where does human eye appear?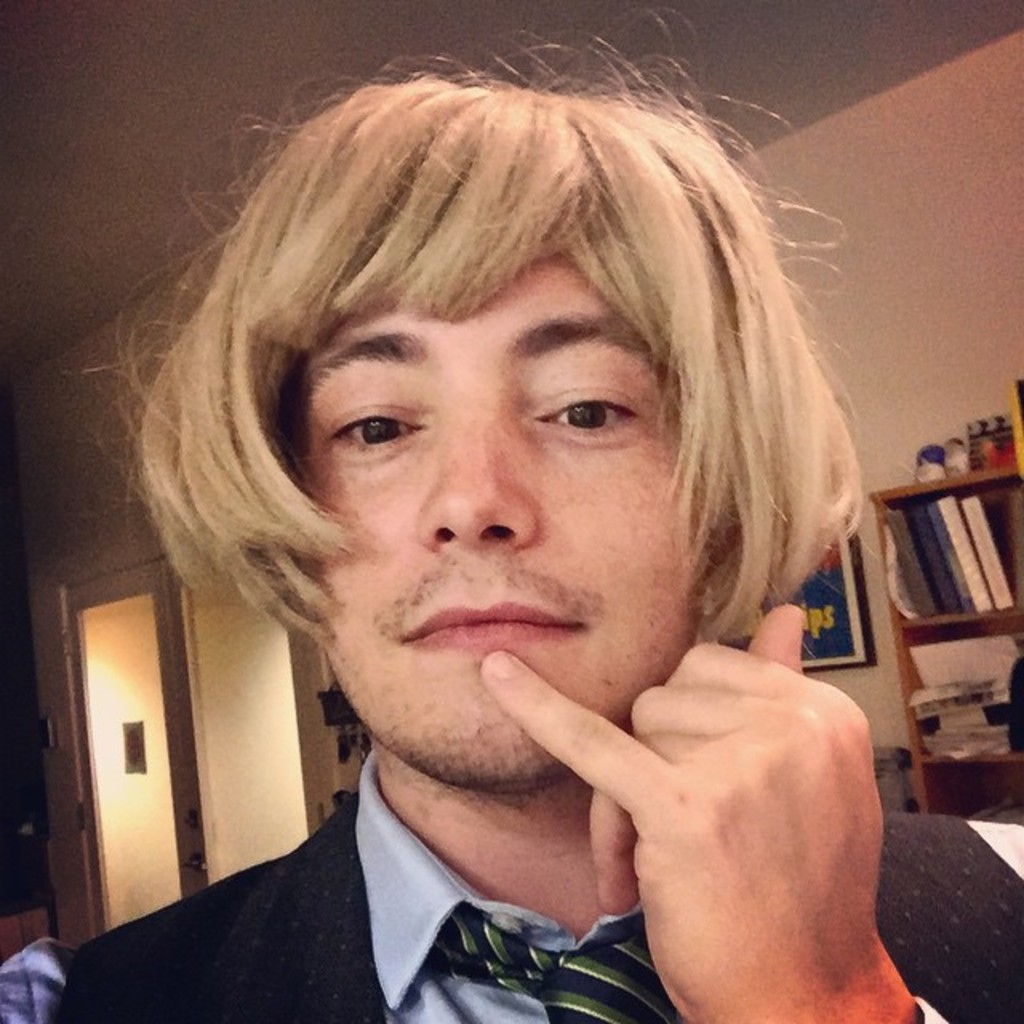
Appears at bbox=[520, 371, 656, 443].
